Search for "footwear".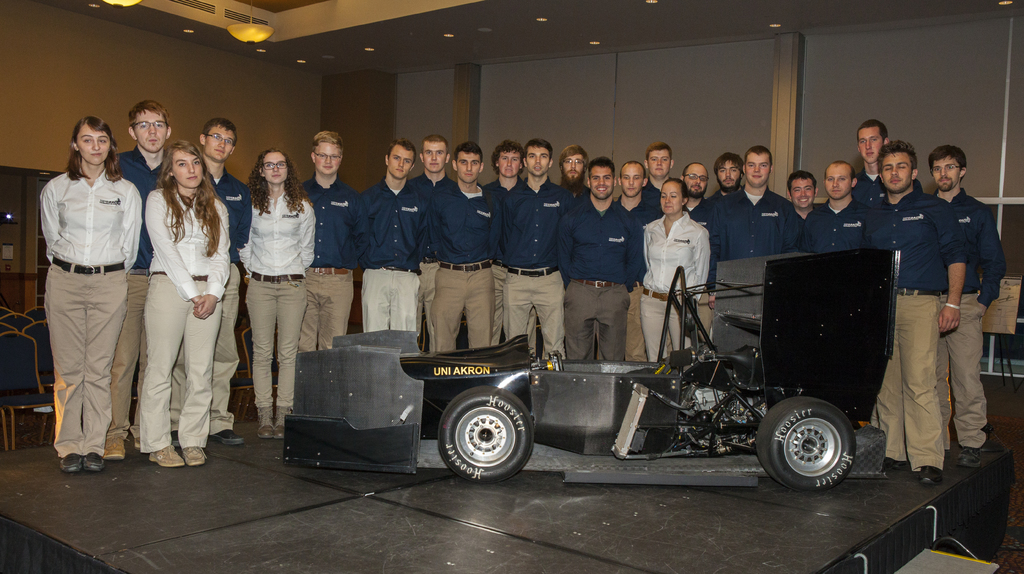
Found at box=[83, 454, 102, 473].
